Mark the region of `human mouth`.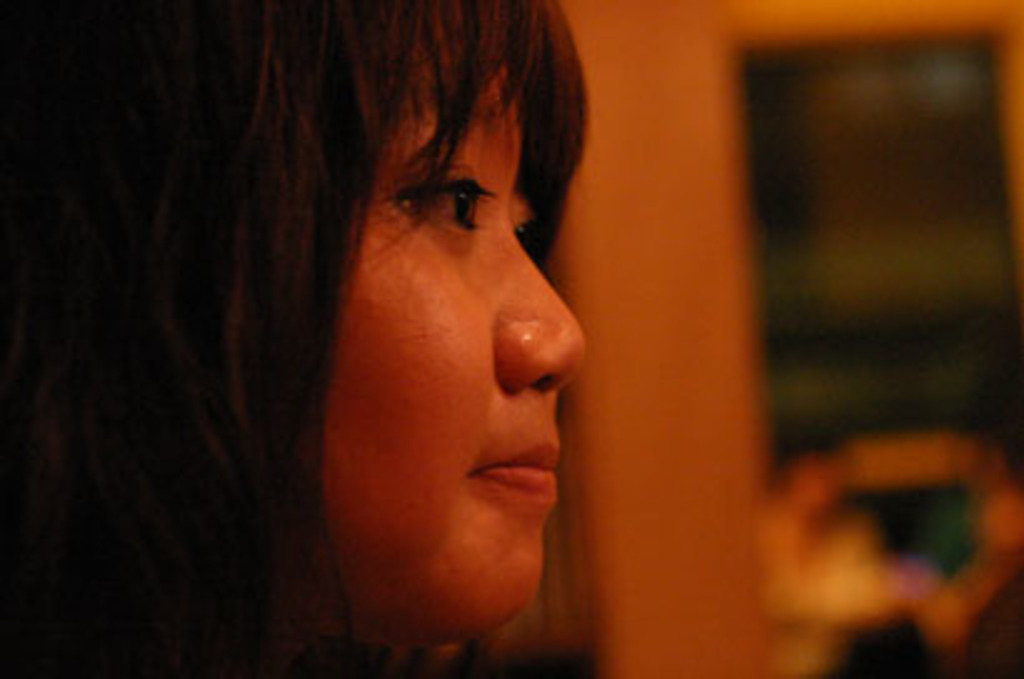
Region: [460,437,557,504].
